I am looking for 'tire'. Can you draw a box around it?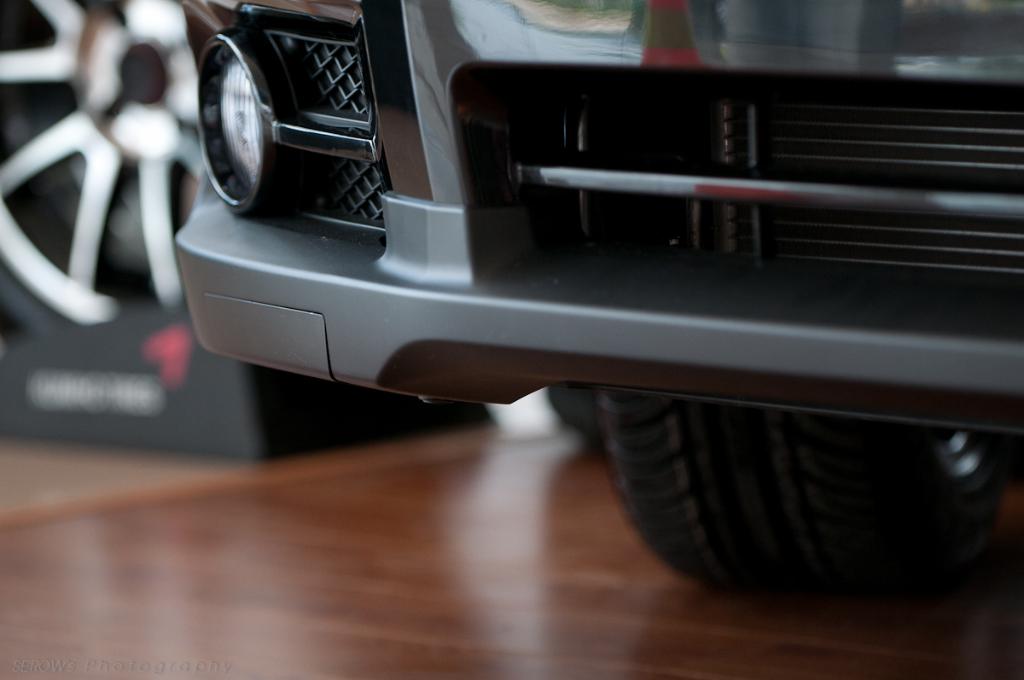
Sure, the bounding box is 0/0/204/349.
